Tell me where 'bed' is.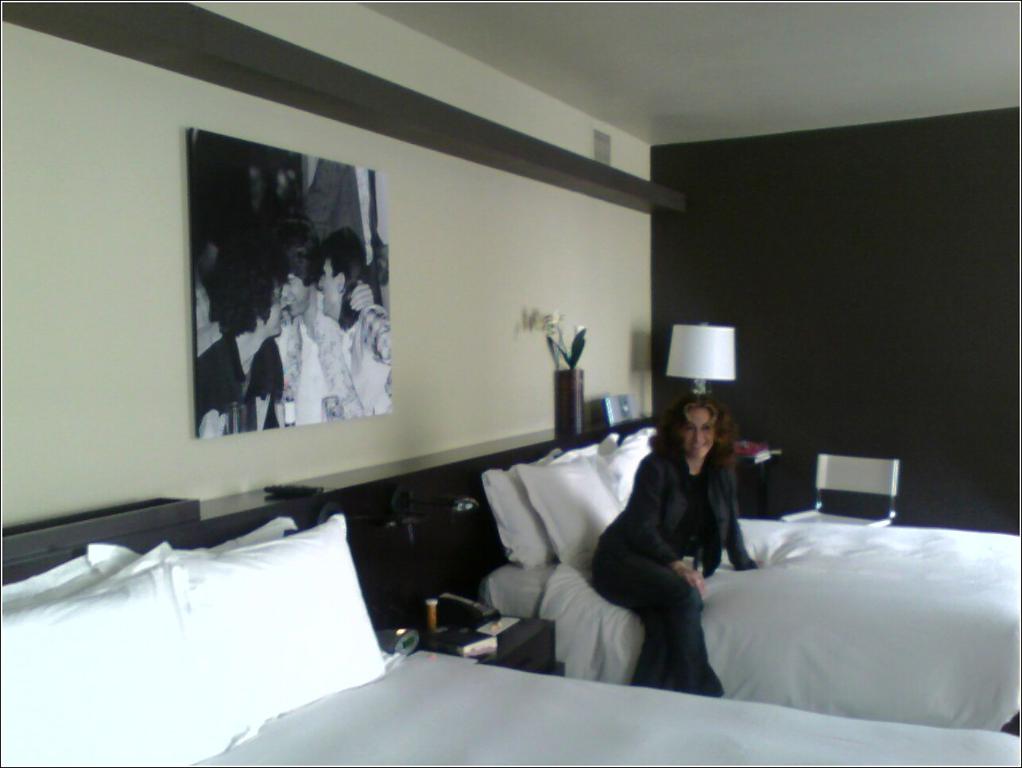
'bed' is at region(0, 514, 1020, 767).
